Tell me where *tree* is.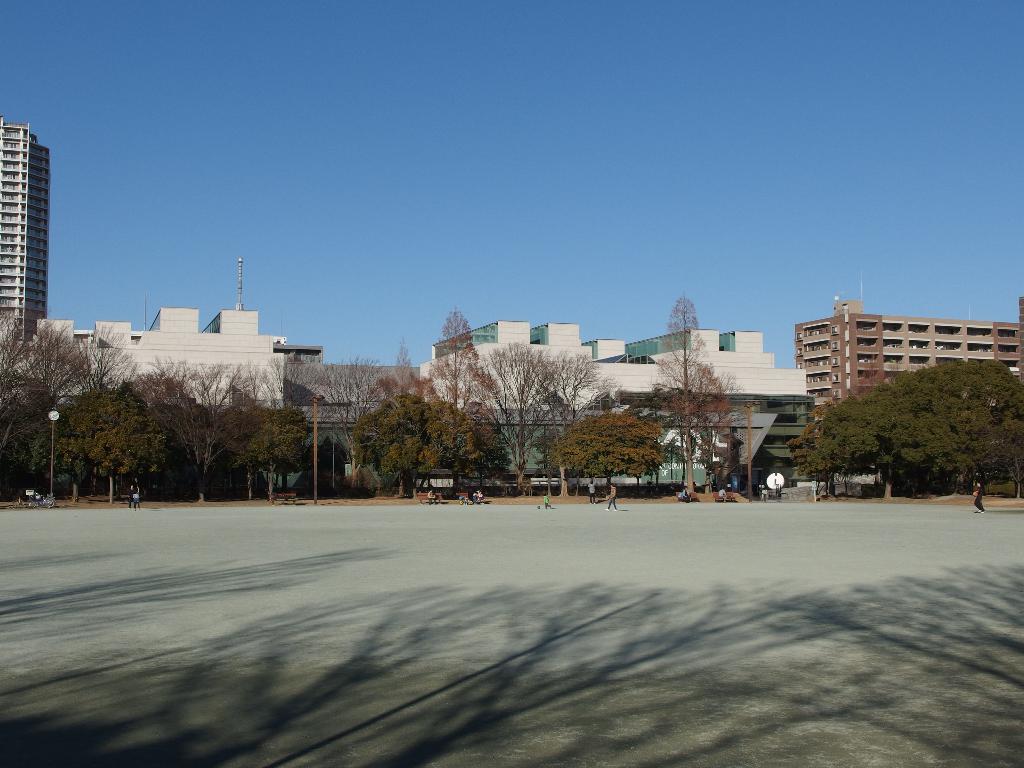
*tree* is at detection(554, 415, 665, 495).
